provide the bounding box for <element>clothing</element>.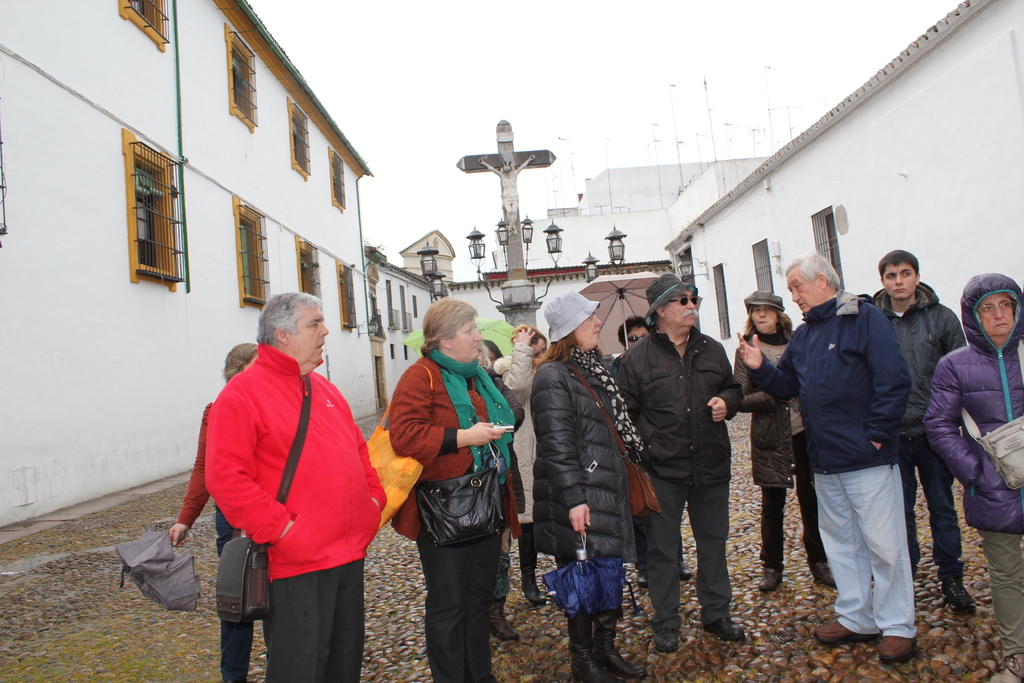
locate(641, 468, 726, 628).
